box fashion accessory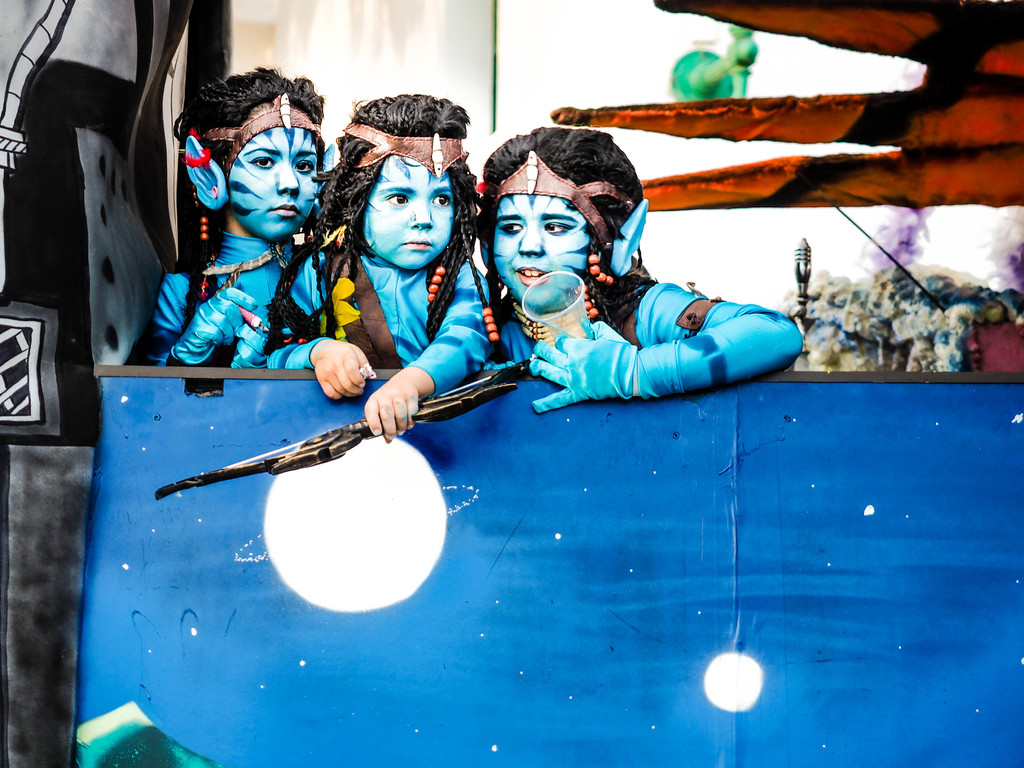
190, 184, 210, 243
